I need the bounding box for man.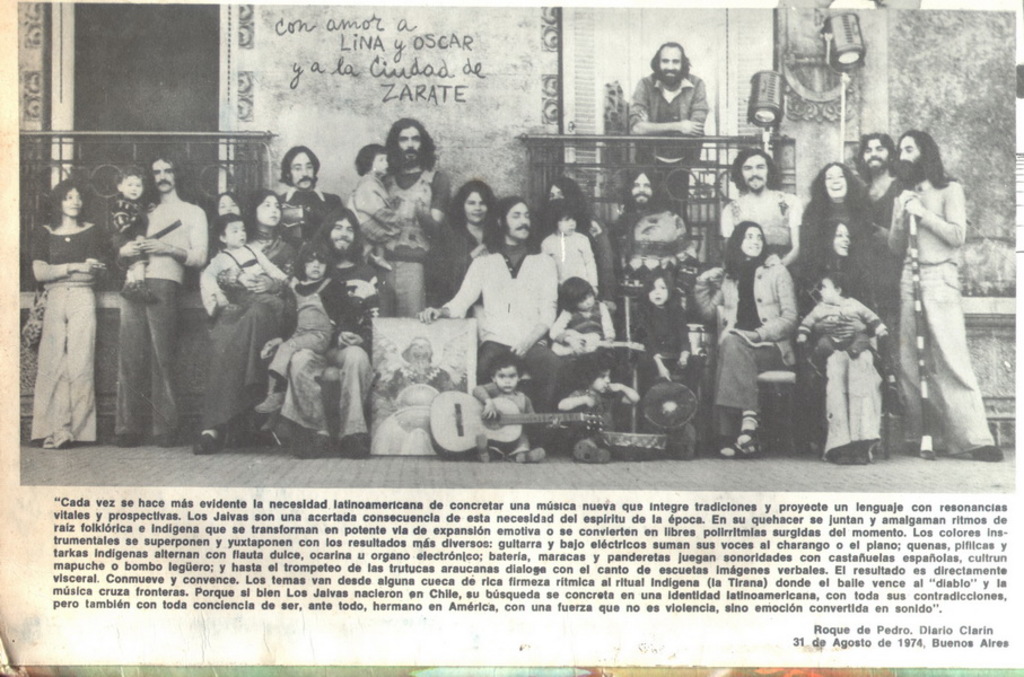
Here it is: (left=273, top=203, right=386, bottom=451).
